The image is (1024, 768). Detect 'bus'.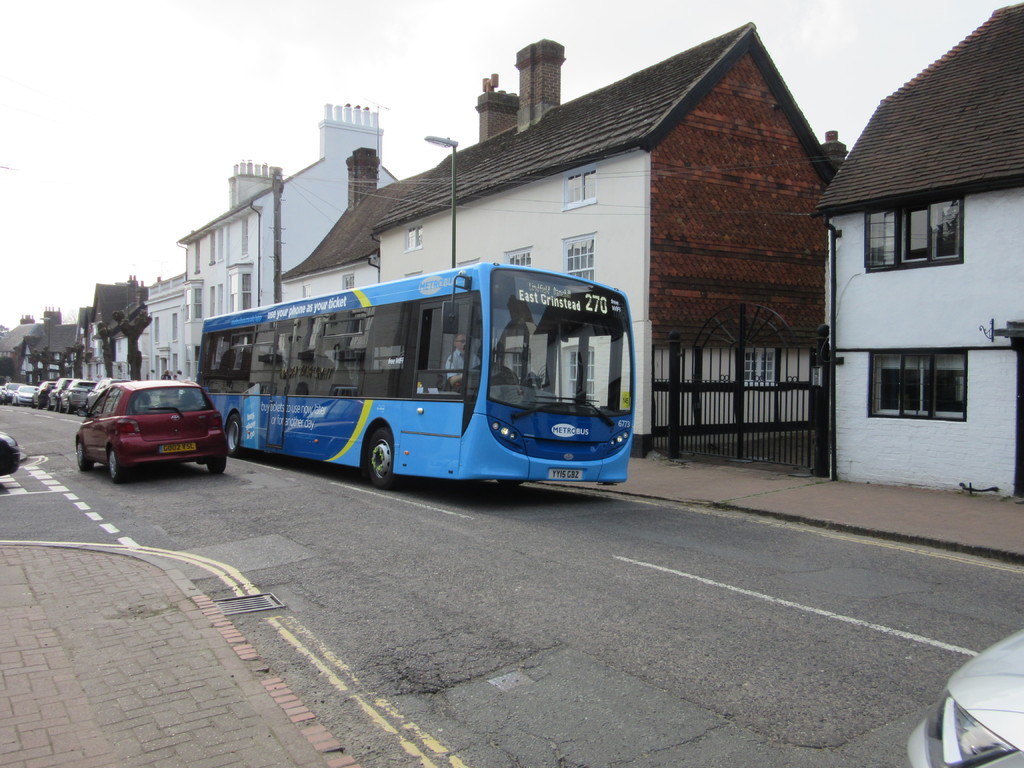
Detection: (198,262,638,492).
